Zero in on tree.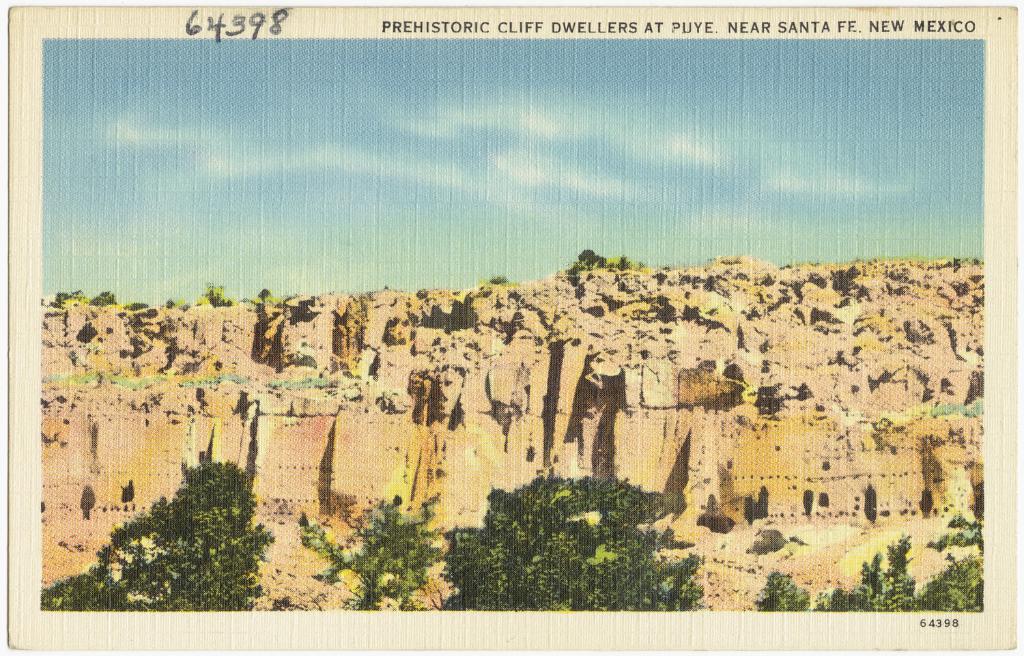
Zeroed in: 41/457/275/612.
